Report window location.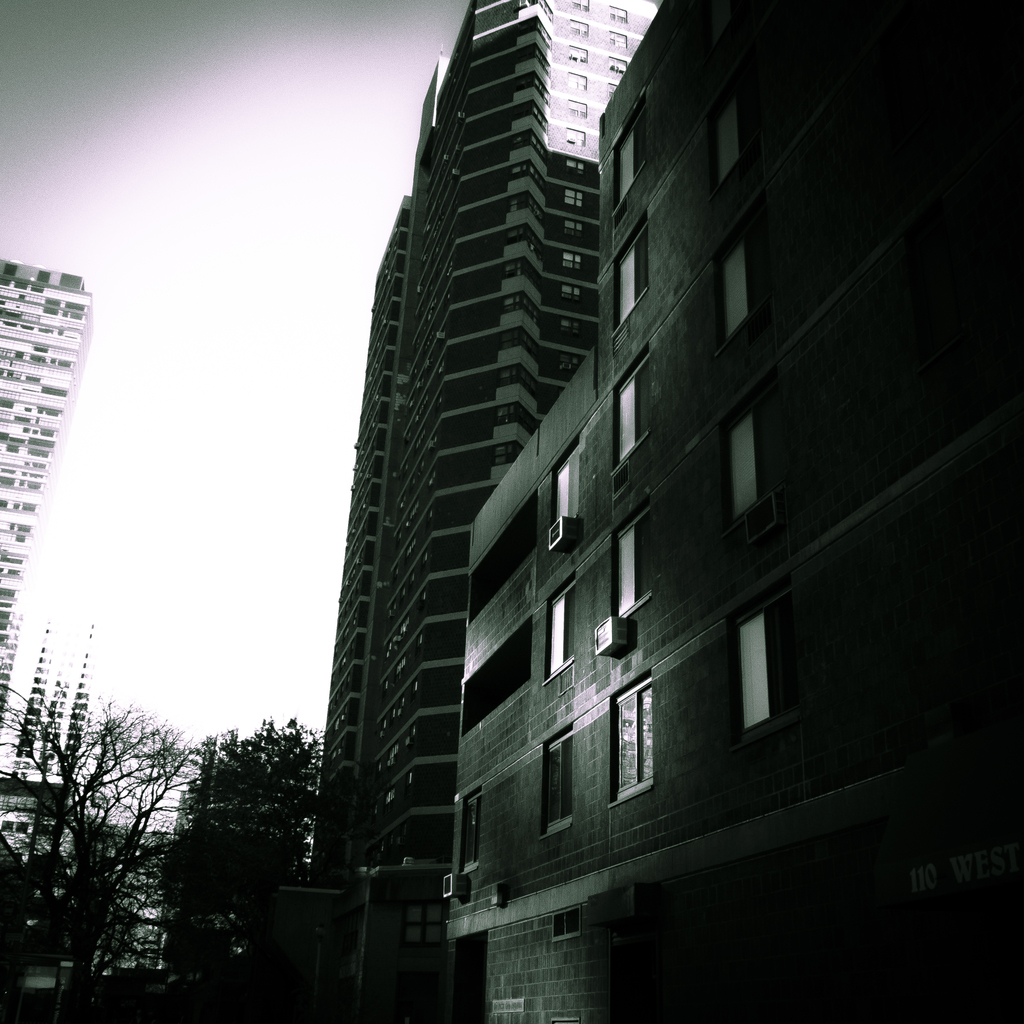
Report: pyautogui.locateOnScreen(720, 379, 785, 540).
